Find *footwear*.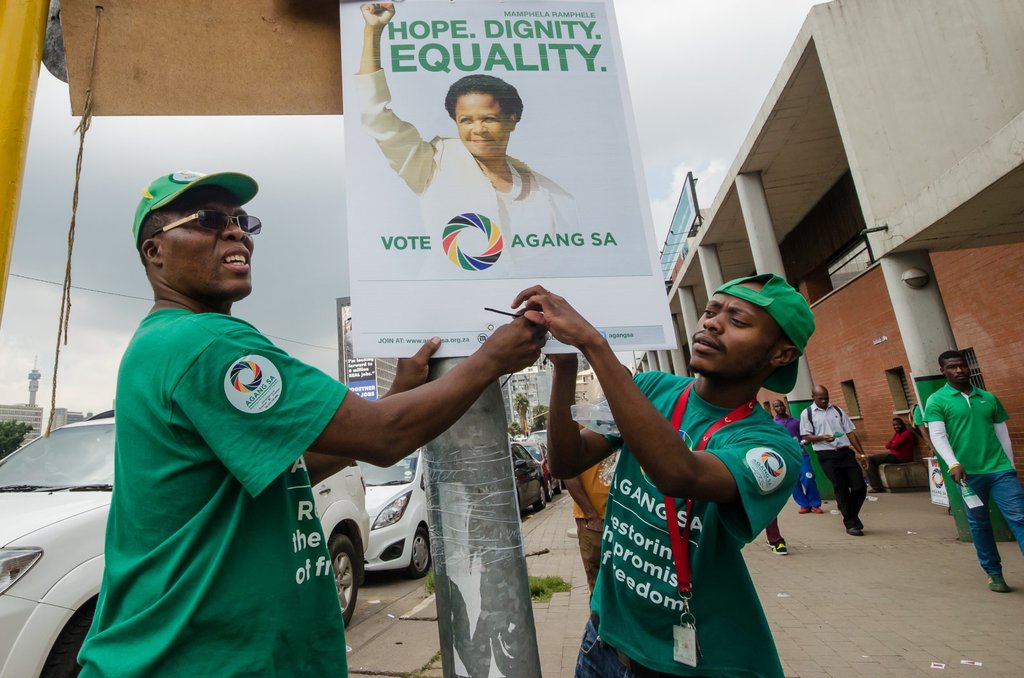
{"left": 987, "top": 567, "right": 1008, "bottom": 591}.
